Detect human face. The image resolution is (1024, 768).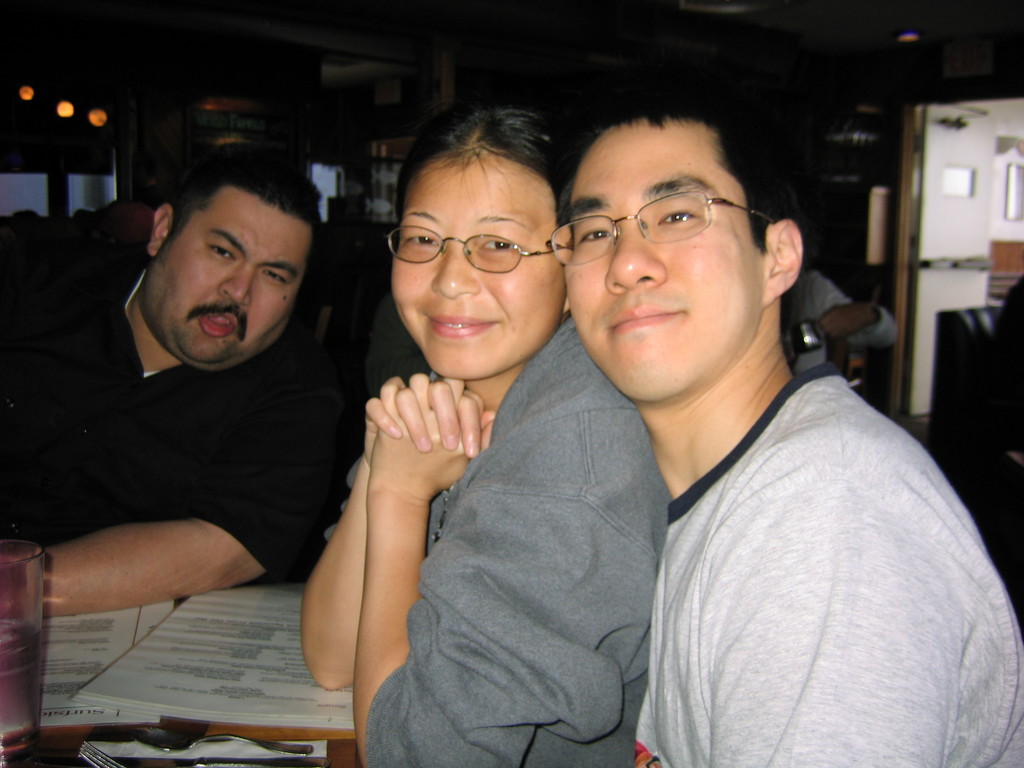
[392,152,566,378].
